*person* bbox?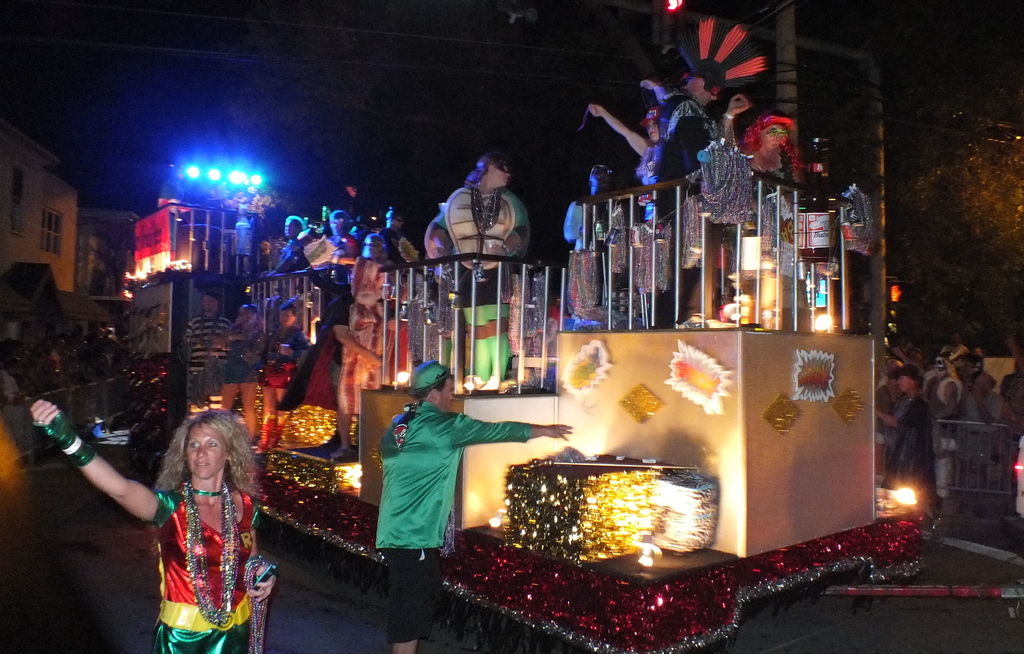
[879,366,949,507]
